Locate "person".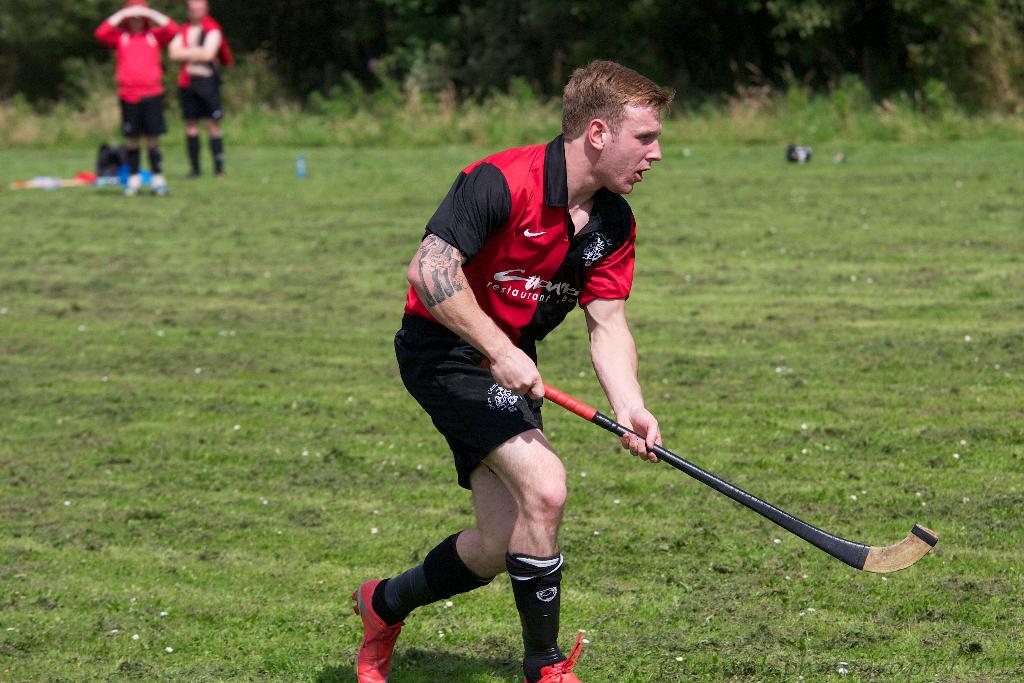
Bounding box: detection(166, 0, 232, 176).
